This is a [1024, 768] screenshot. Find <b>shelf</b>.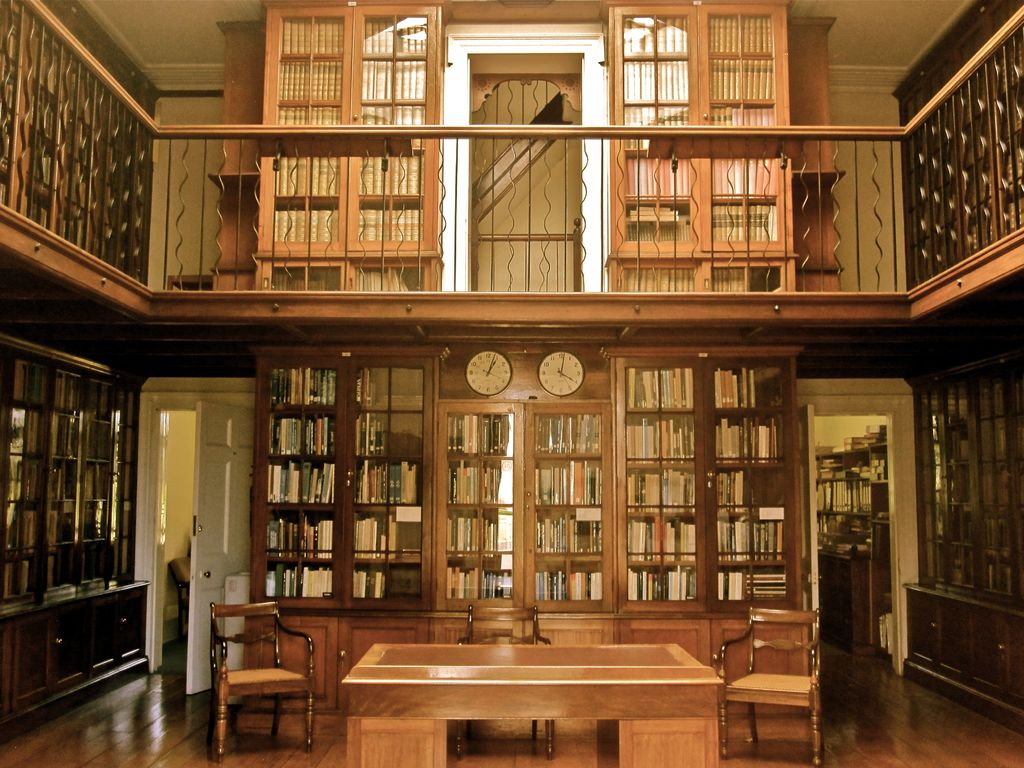
Bounding box: <region>806, 421, 891, 662</region>.
